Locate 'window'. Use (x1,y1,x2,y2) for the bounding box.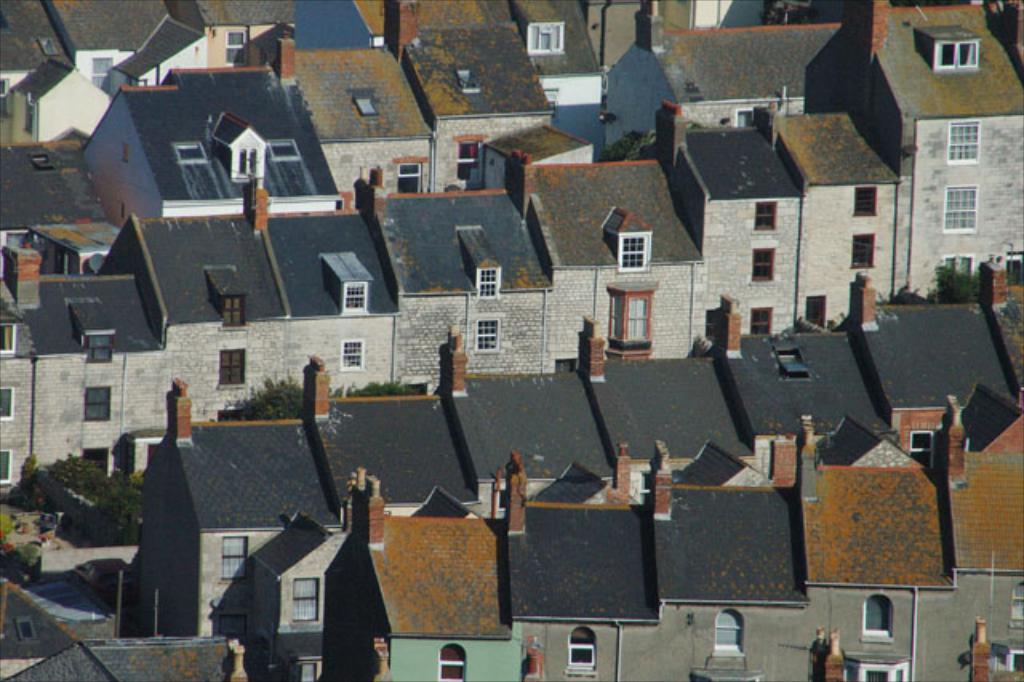
(437,644,459,680).
